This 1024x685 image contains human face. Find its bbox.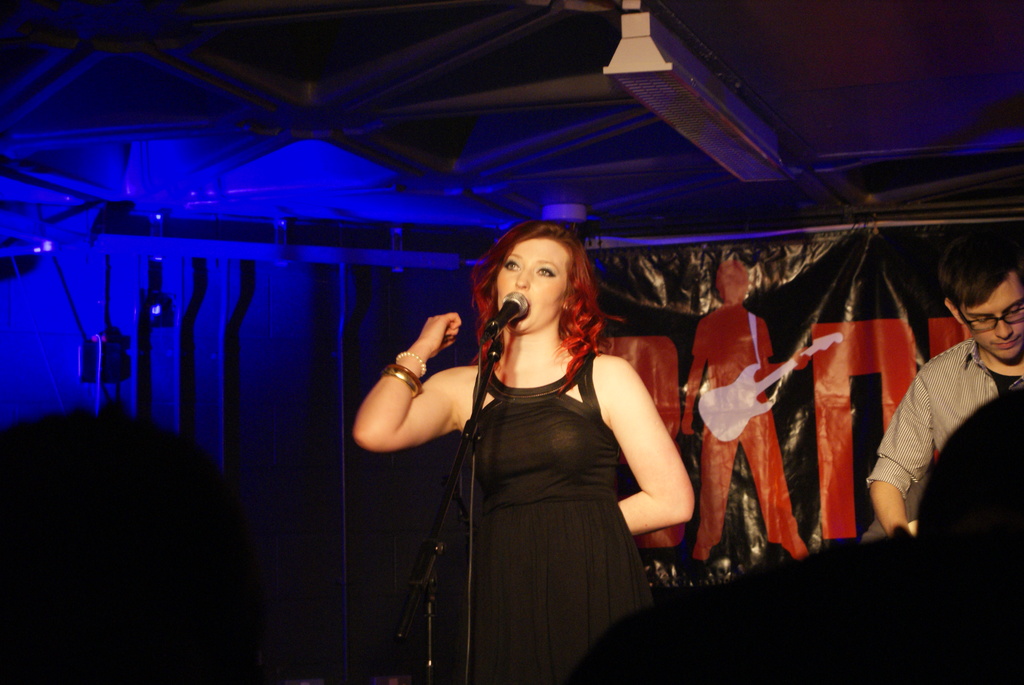
497:241:570:330.
